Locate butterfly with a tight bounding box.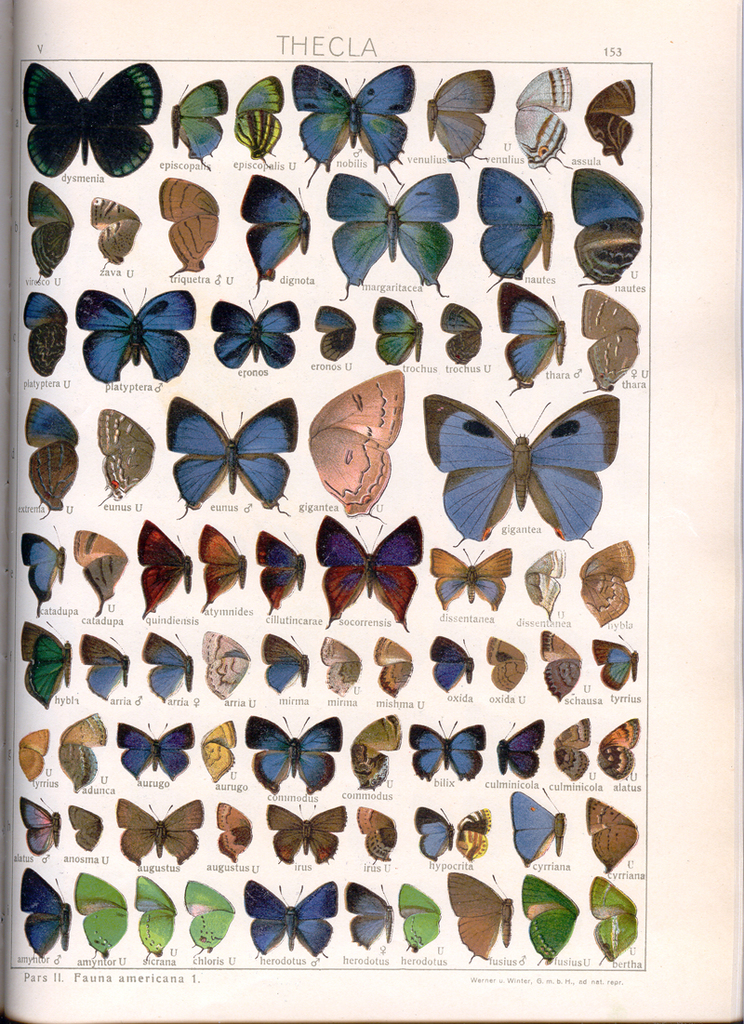
Rect(230, 74, 288, 166).
